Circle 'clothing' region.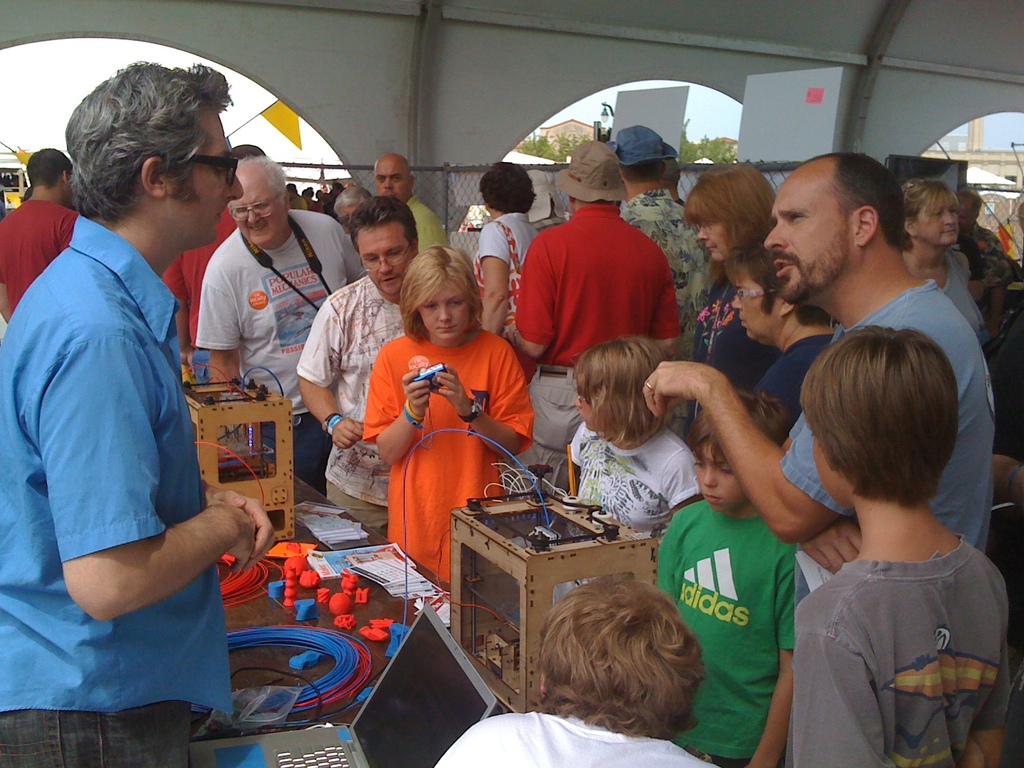
Region: (x1=556, y1=417, x2=708, y2=529).
